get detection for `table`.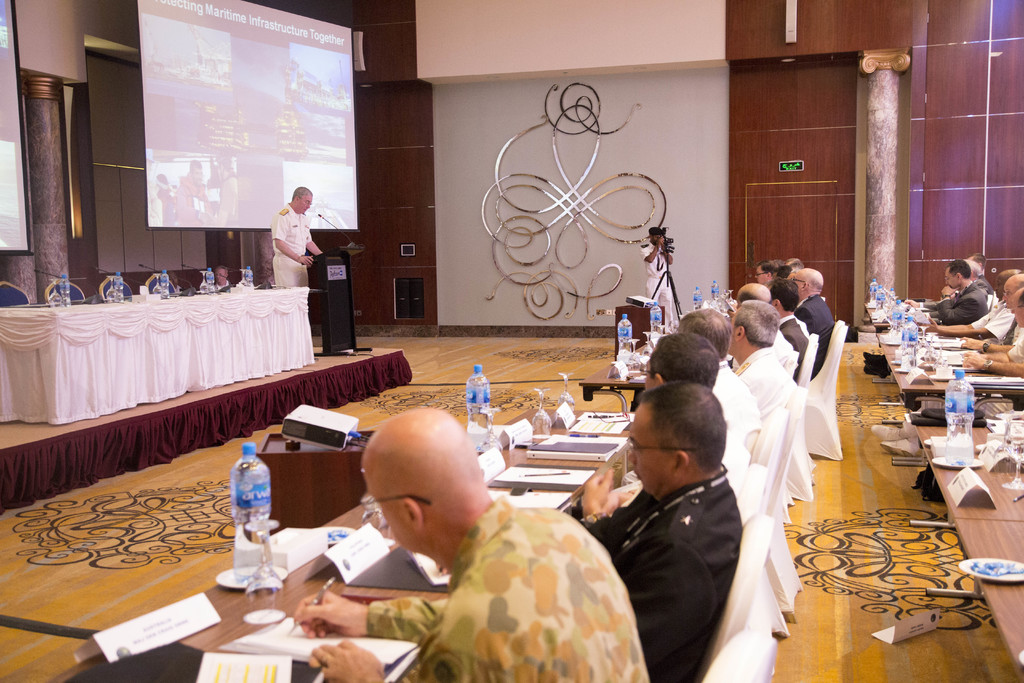
Detection: left=910, top=422, right=1023, bottom=600.
